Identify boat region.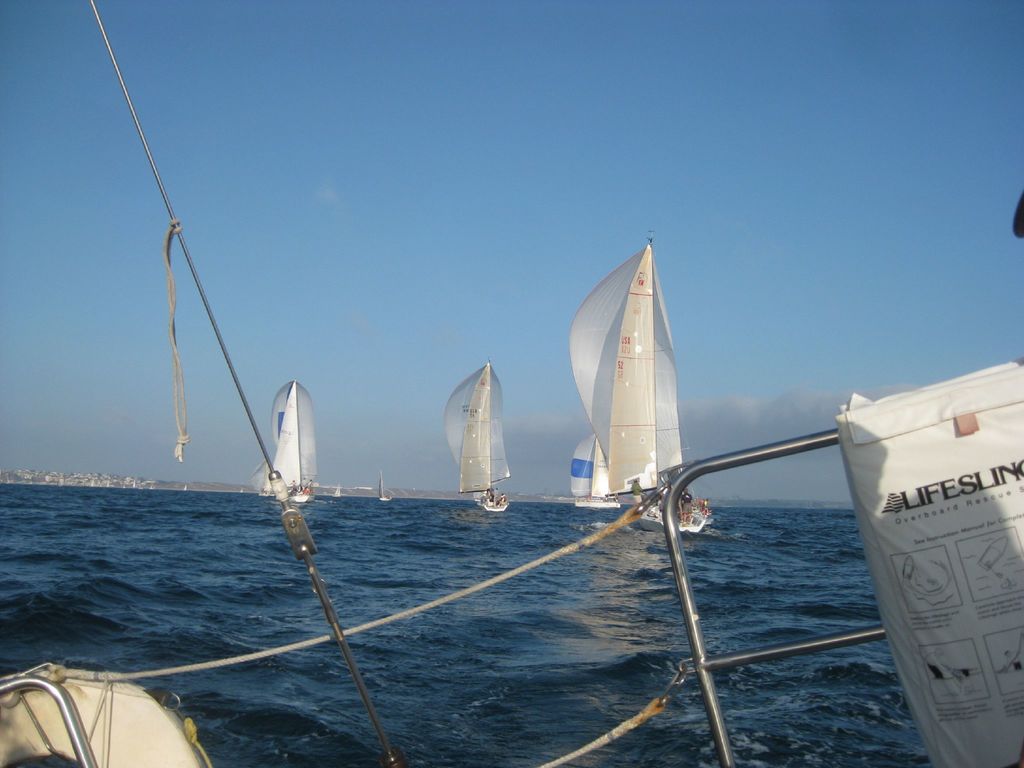
Region: 558/230/719/536.
